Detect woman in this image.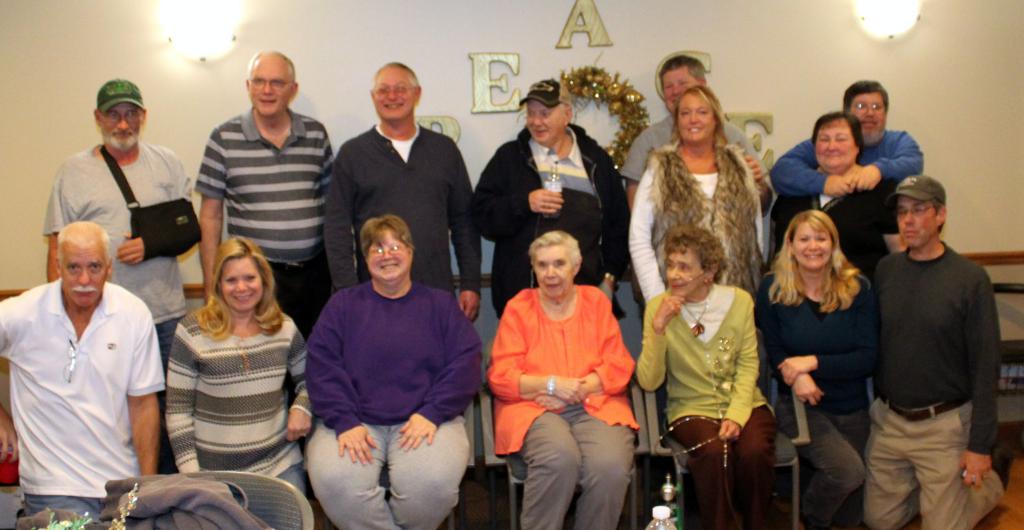
Detection: l=305, t=212, r=485, b=529.
